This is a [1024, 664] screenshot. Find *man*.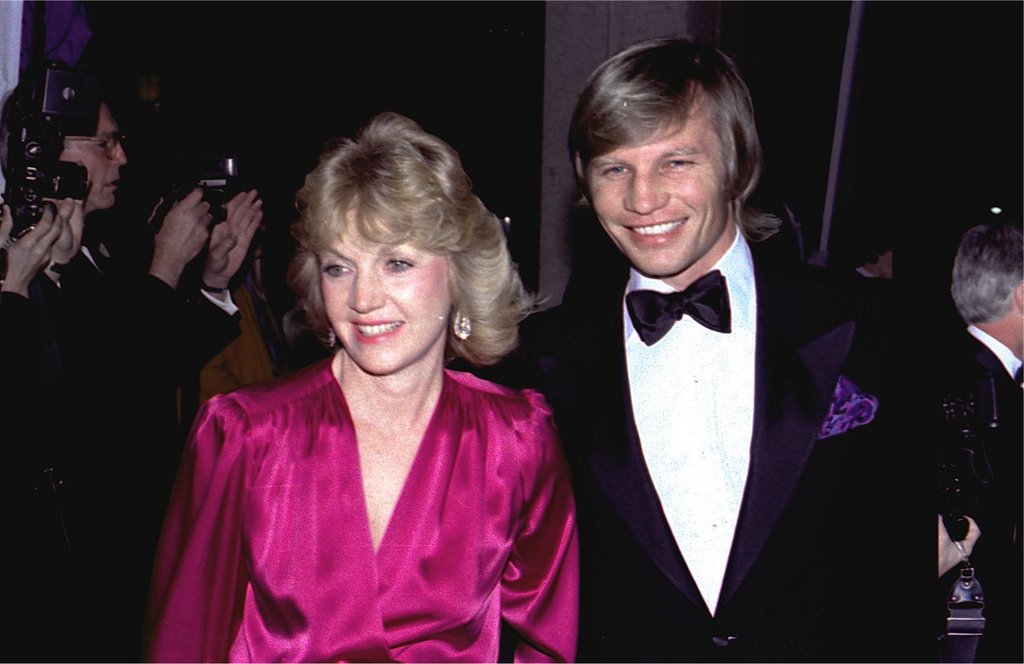
Bounding box: 927, 211, 1023, 663.
